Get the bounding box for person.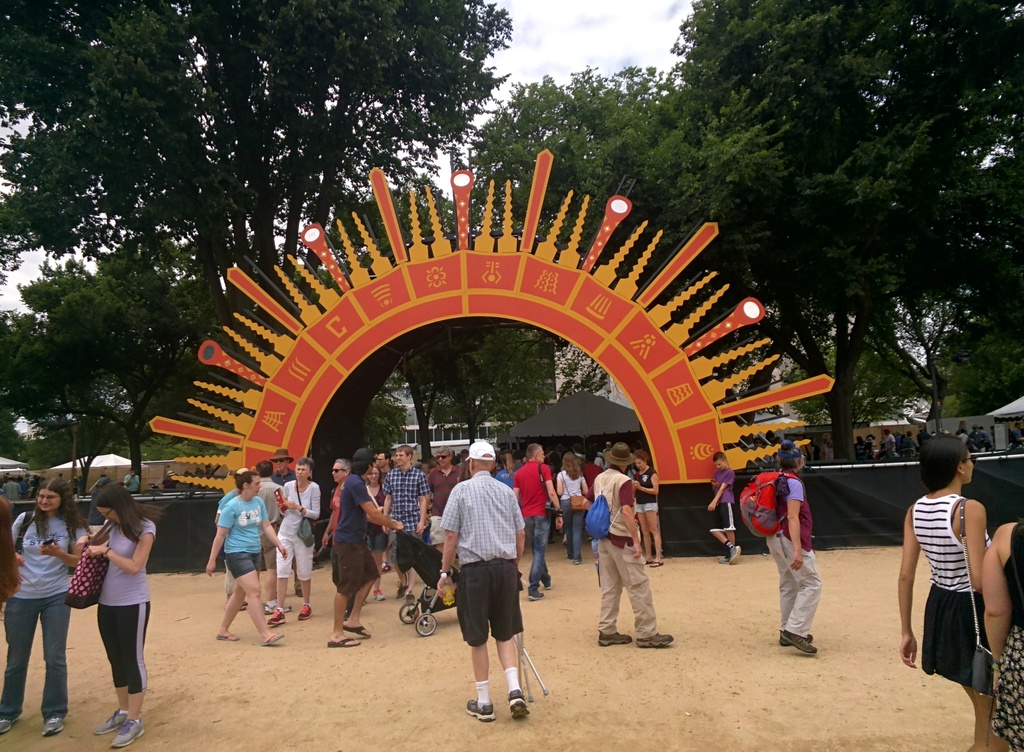
591/442/675/649.
